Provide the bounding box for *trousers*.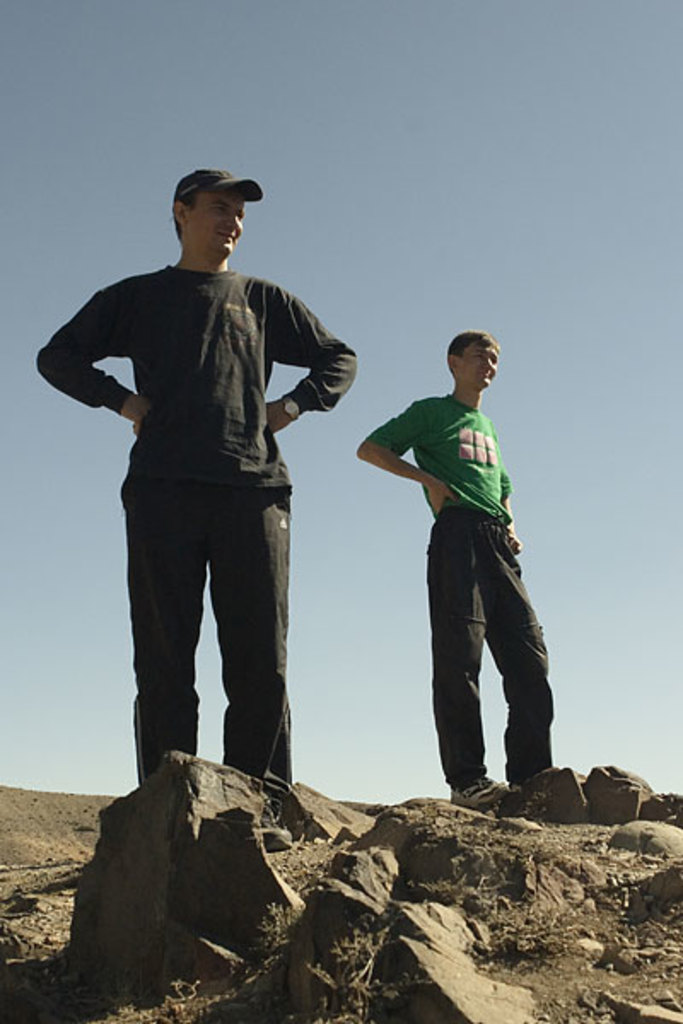
(x1=420, y1=505, x2=558, y2=794).
